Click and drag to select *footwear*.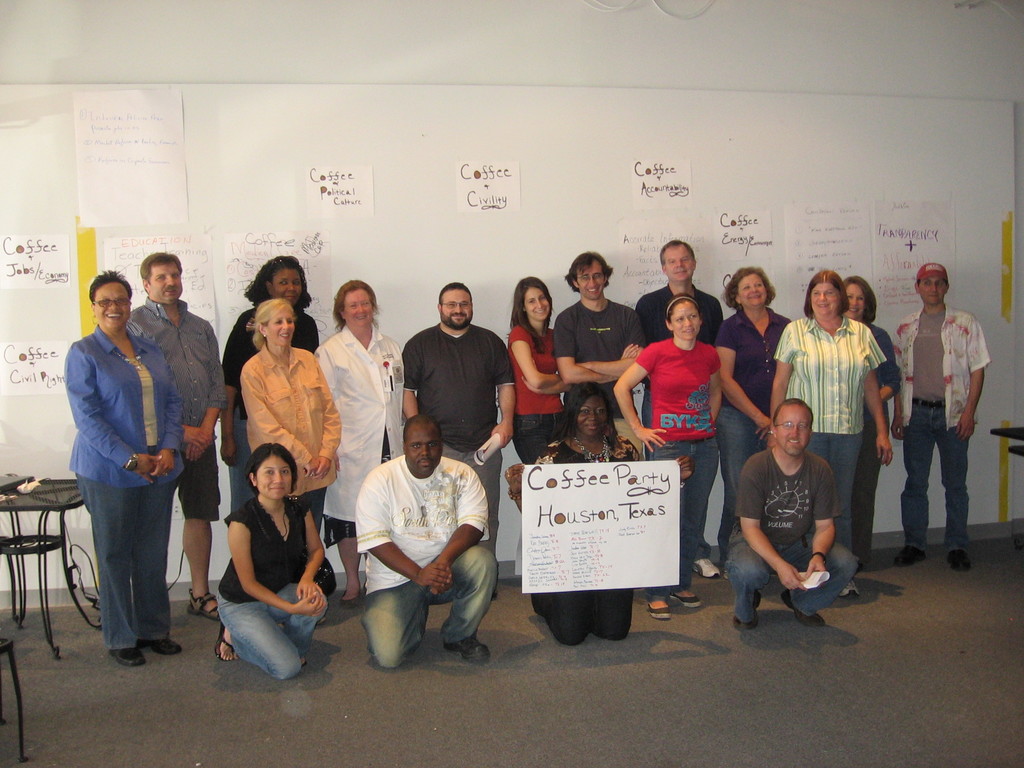
Selection: crop(442, 634, 493, 660).
